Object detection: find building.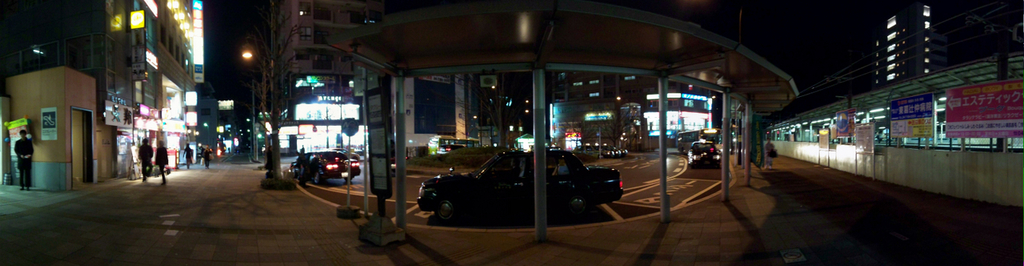
x1=0 y1=0 x2=206 y2=191.
